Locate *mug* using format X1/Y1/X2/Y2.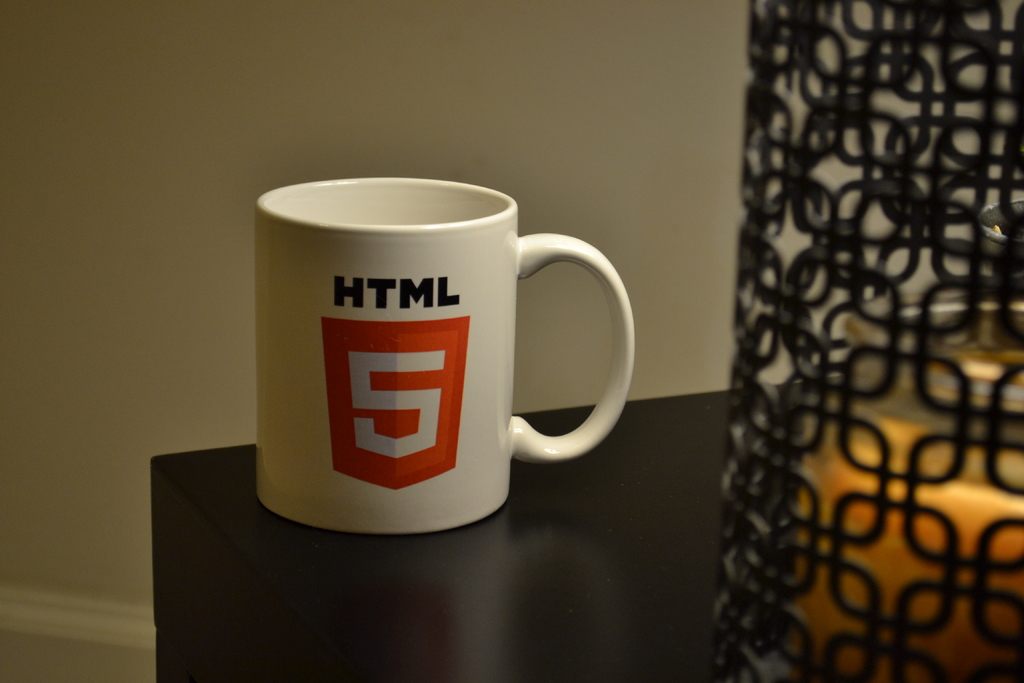
255/179/632/534.
